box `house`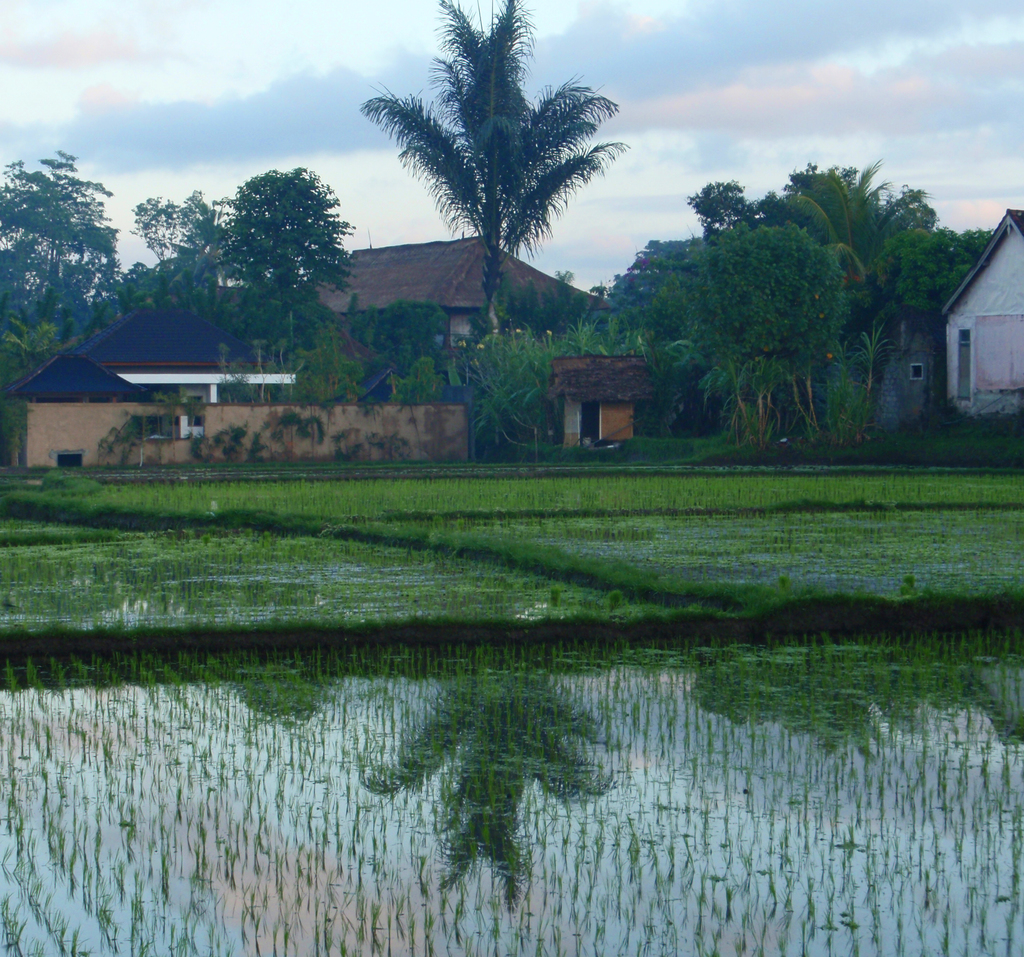
555, 349, 694, 436
